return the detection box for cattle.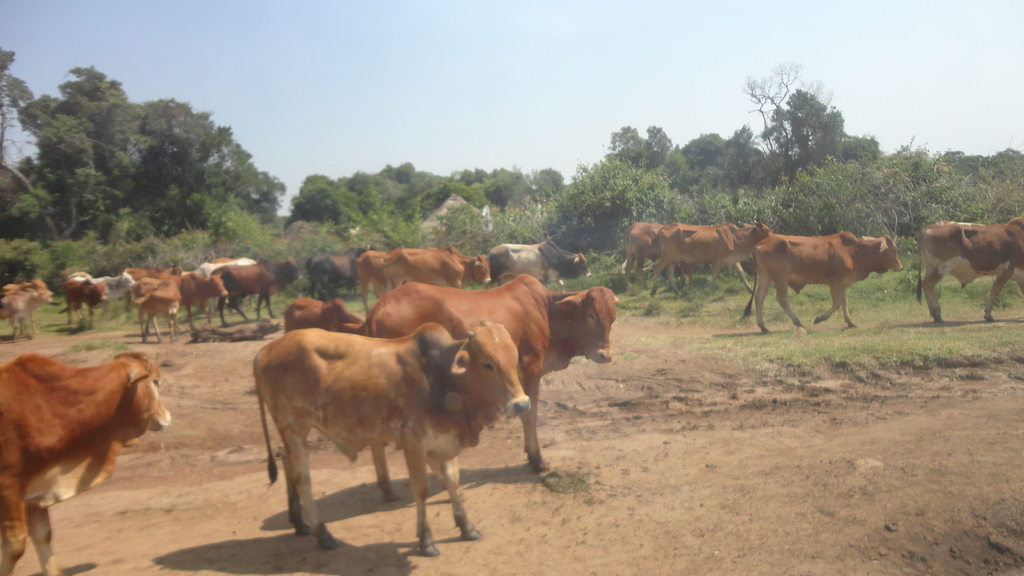
[134, 278, 182, 342].
